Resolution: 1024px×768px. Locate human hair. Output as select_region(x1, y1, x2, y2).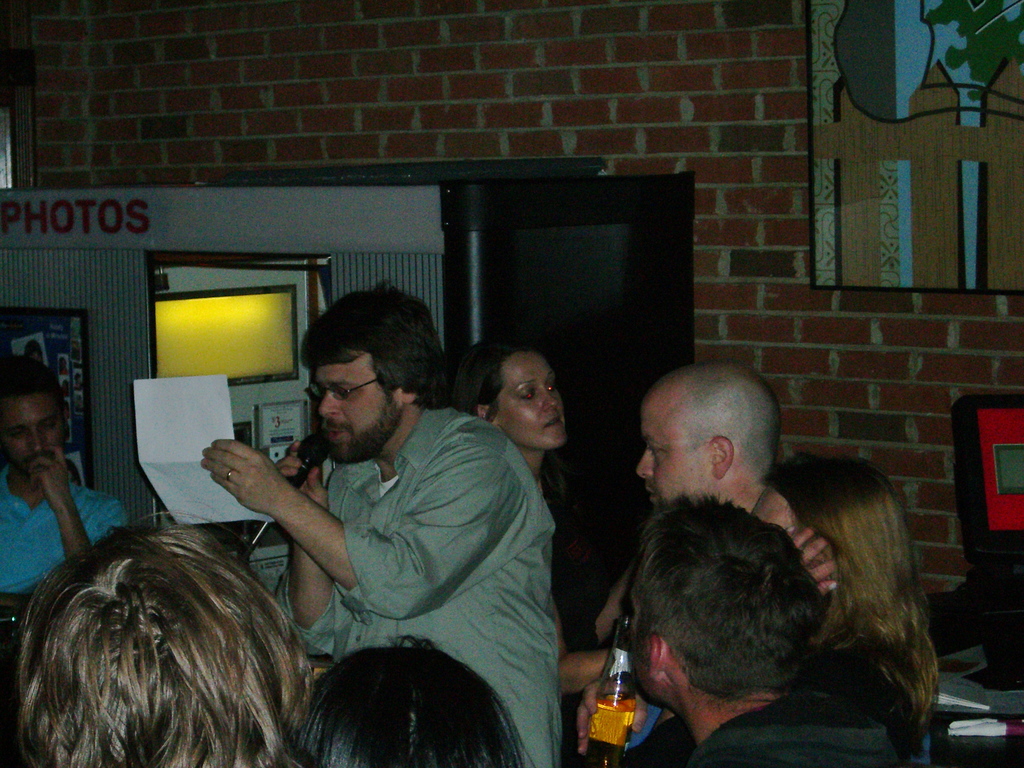
select_region(767, 458, 938, 732).
